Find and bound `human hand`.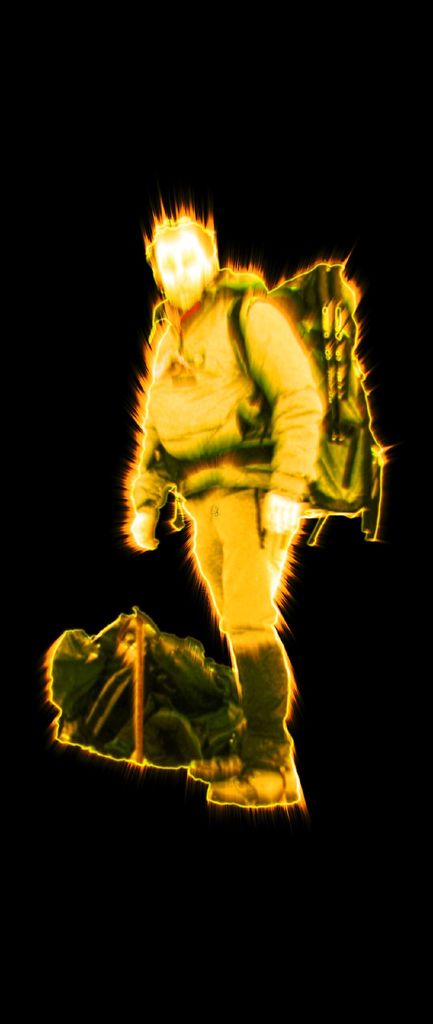
Bound: crop(132, 511, 160, 547).
